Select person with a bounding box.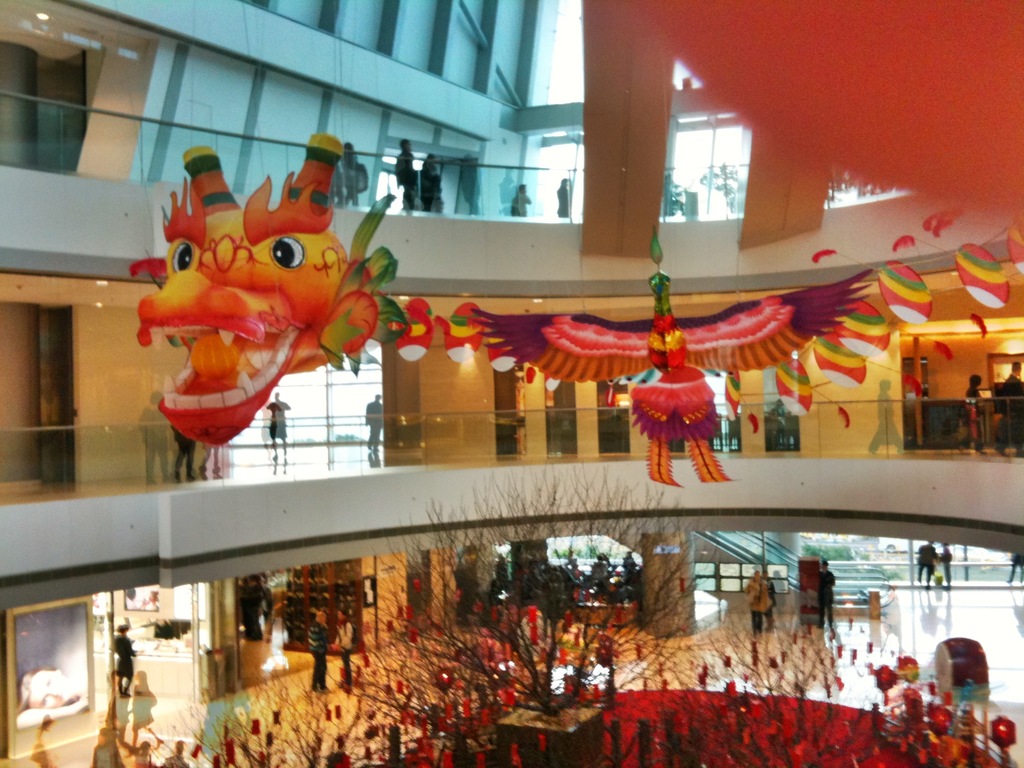
<bbox>165, 742, 193, 767</bbox>.
